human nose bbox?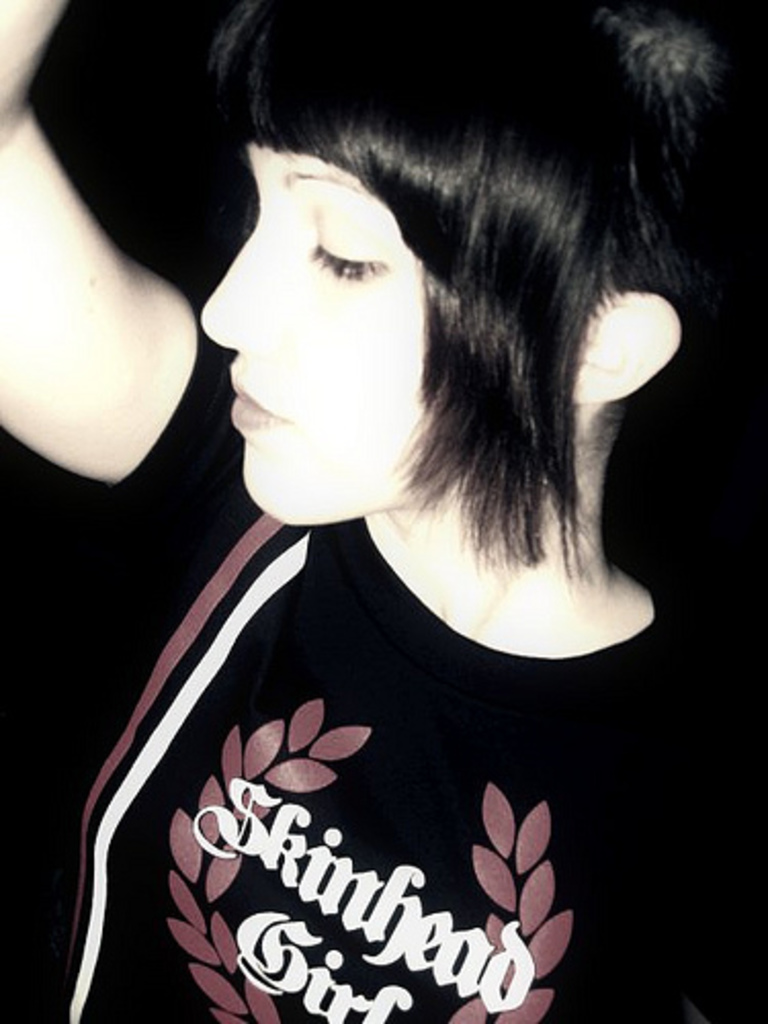
l=195, t=215, r=299, b=365
